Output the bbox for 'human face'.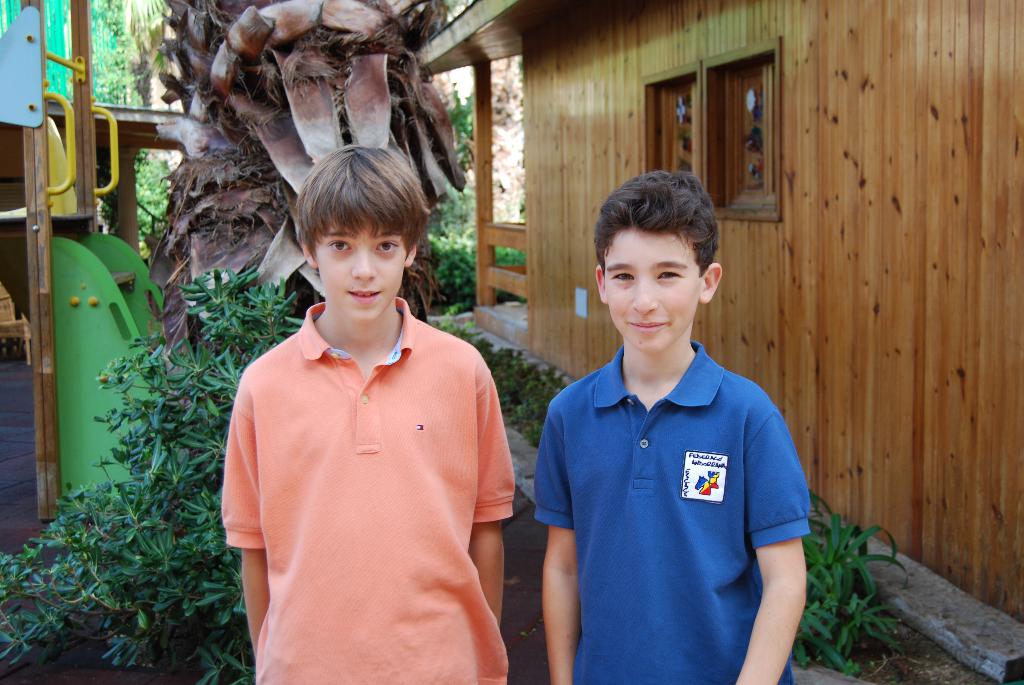
select_region(603, 222, 699, 356).
